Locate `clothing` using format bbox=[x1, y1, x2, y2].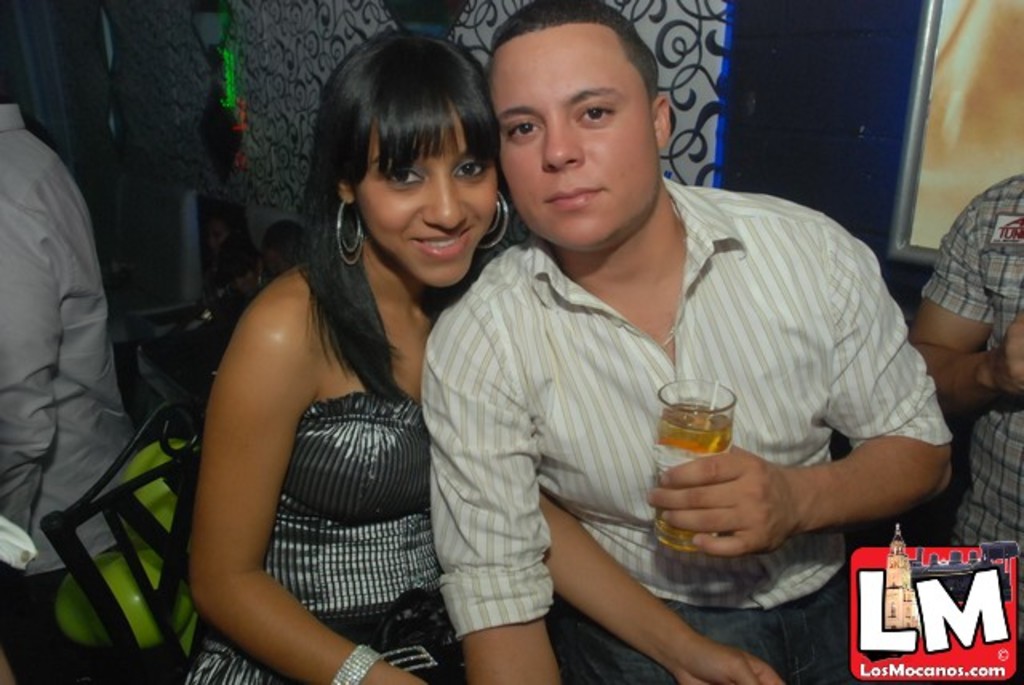
bbox=[162, 234, 261, 376].
